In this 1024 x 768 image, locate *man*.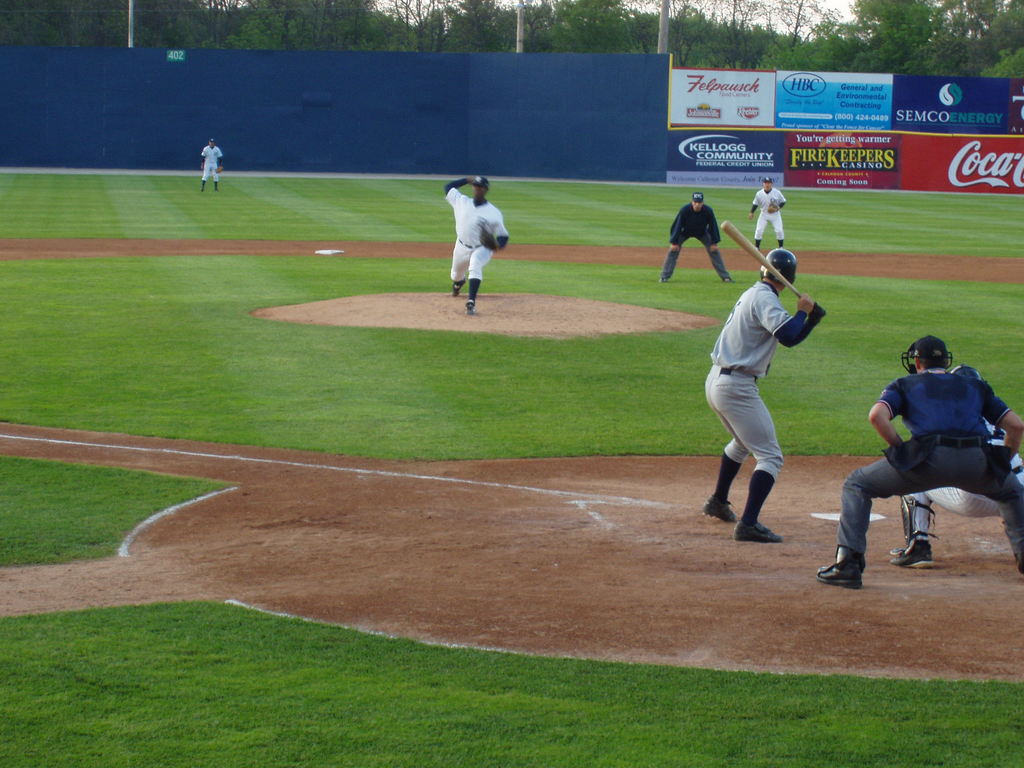
Bounding box: region(197, 140, 225, 193).
